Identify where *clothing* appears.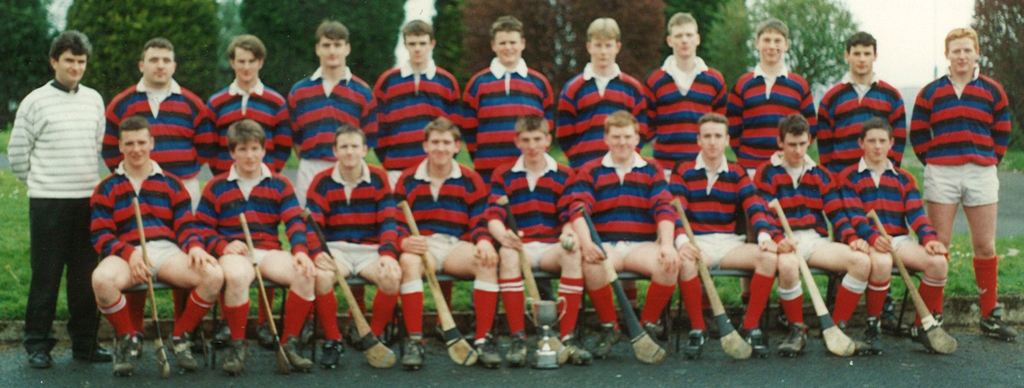
Appears at crop(914, 72, 1016, 209).
